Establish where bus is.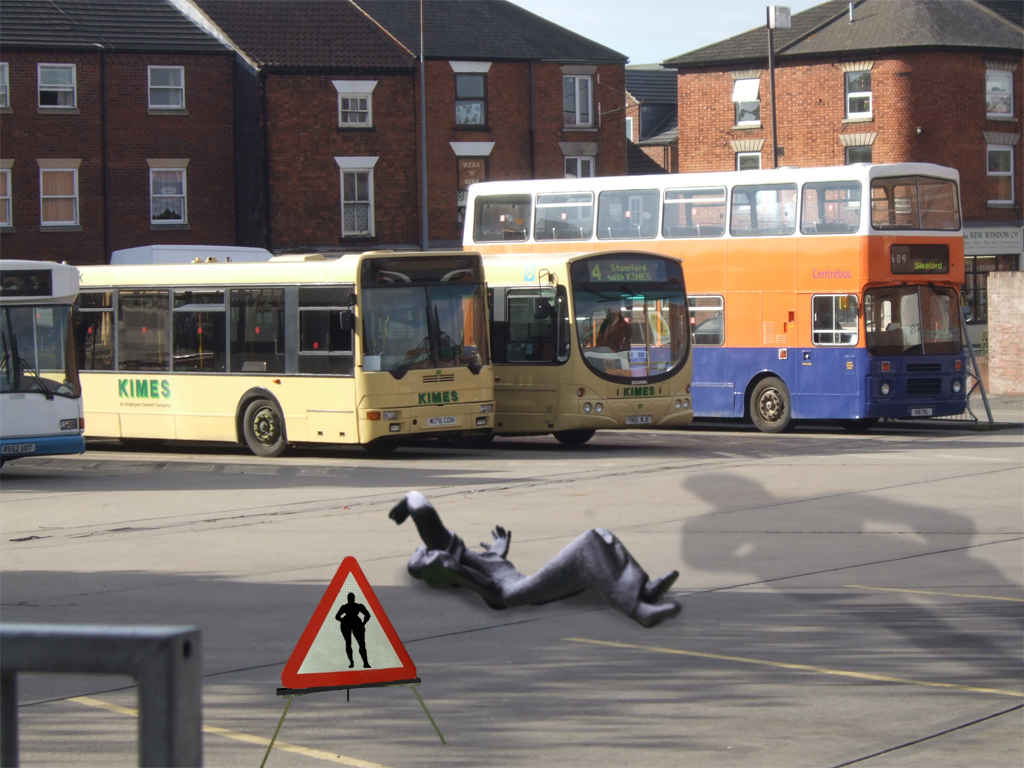
Established at 476:250:697:448.
